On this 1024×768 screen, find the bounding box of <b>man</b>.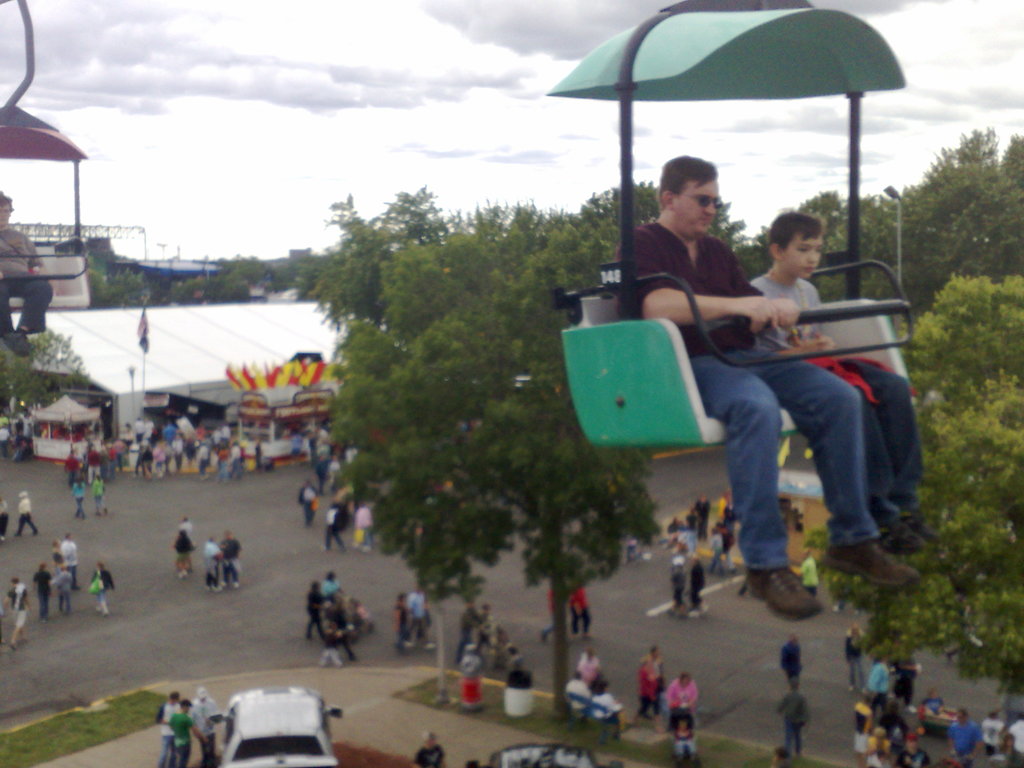
Bounding box: (x1=678, y1=554, x2=710, y2=620).
